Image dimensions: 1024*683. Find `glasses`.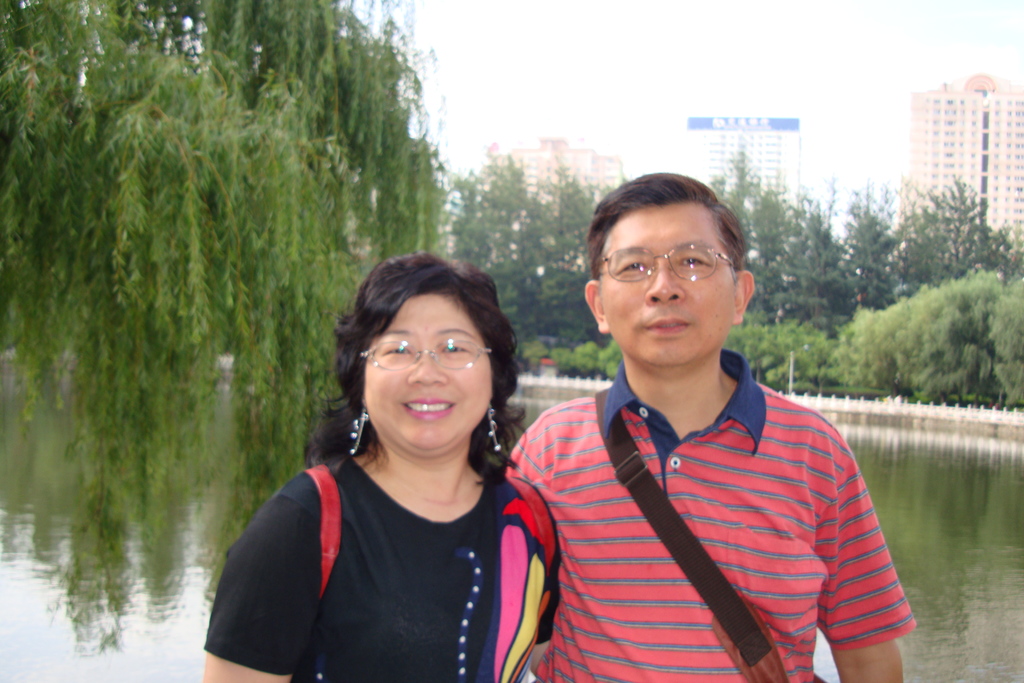
l=360, t=340, r=492, b=372.
